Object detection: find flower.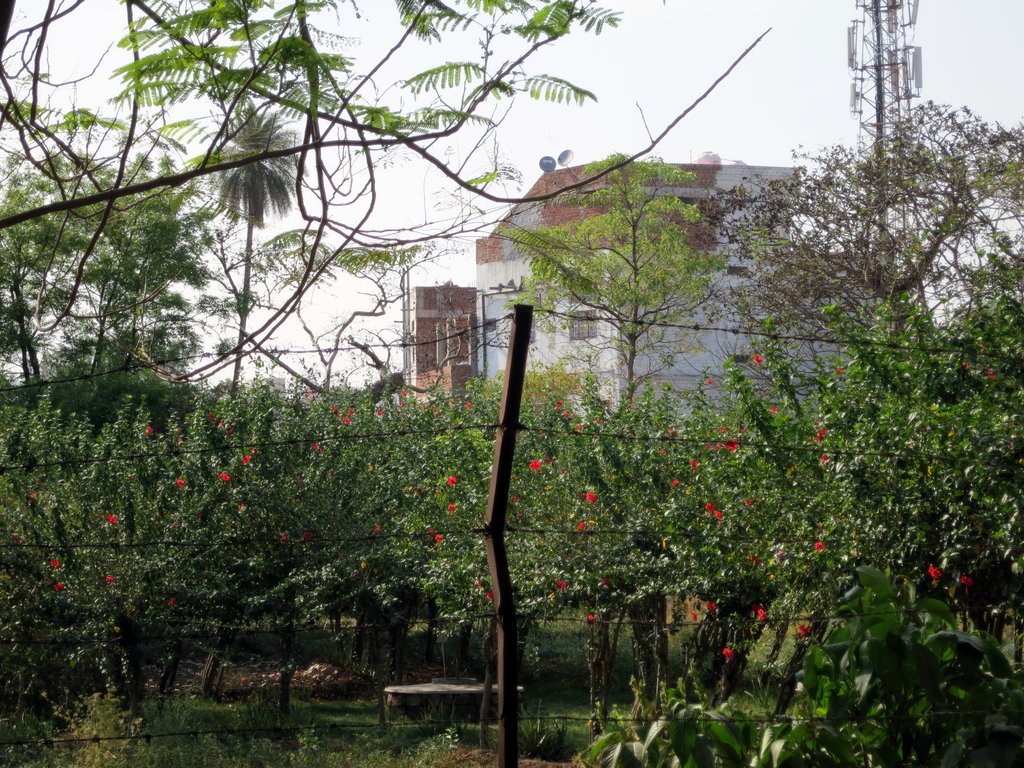
(left=24, top=489, right=39, bottom=502).
